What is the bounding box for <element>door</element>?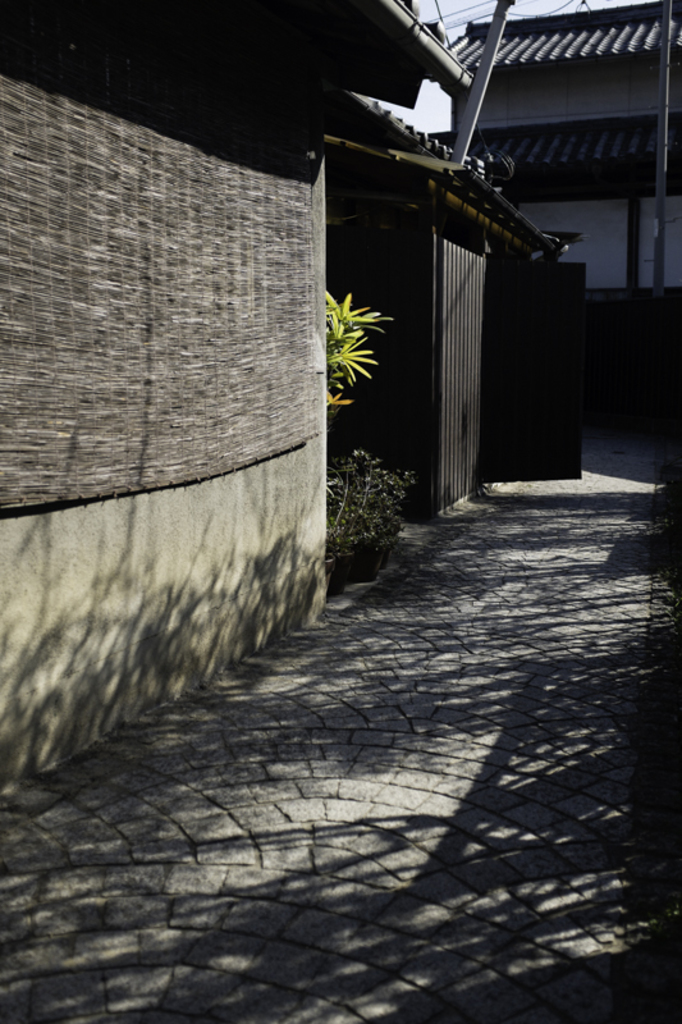
481, 251, 581, 480.
